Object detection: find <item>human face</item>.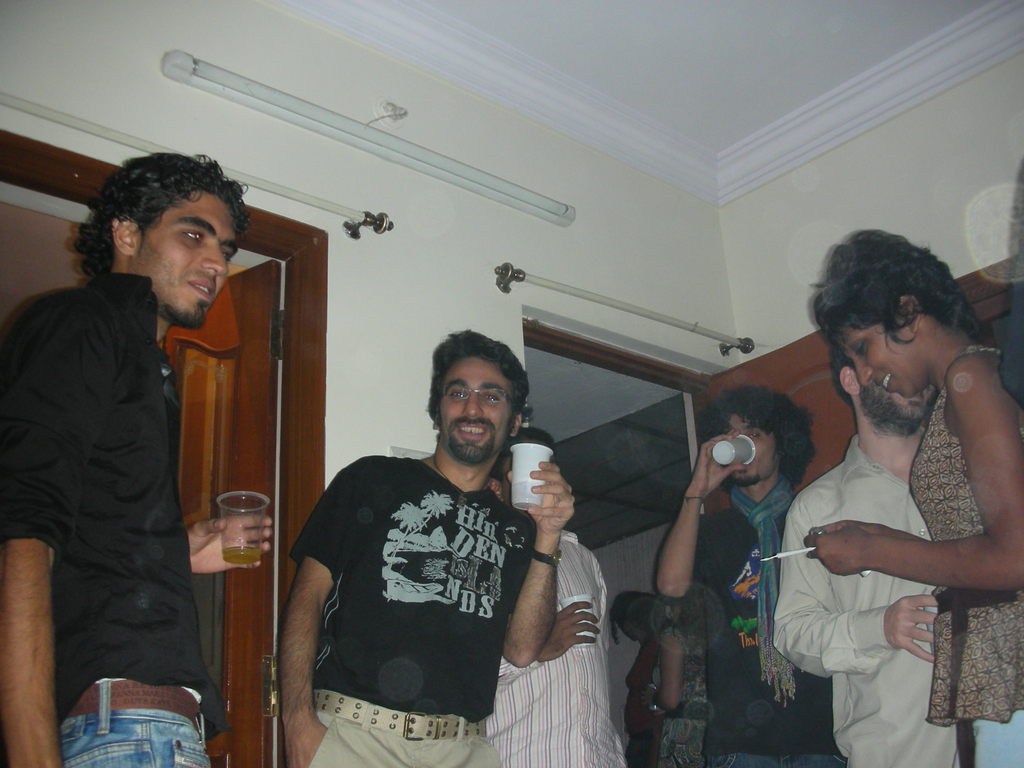
{"x1": 139, "y1": 197, "x2": 239, "y2": 325}.
